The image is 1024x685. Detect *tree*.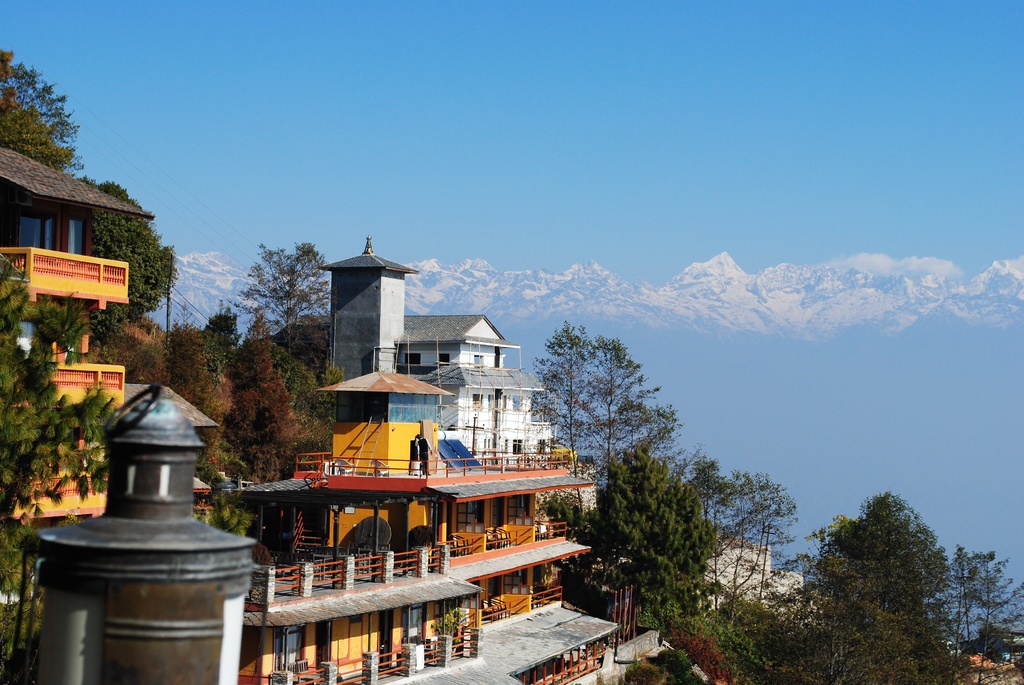
Detection: rect(74, 180, 175, 341).
